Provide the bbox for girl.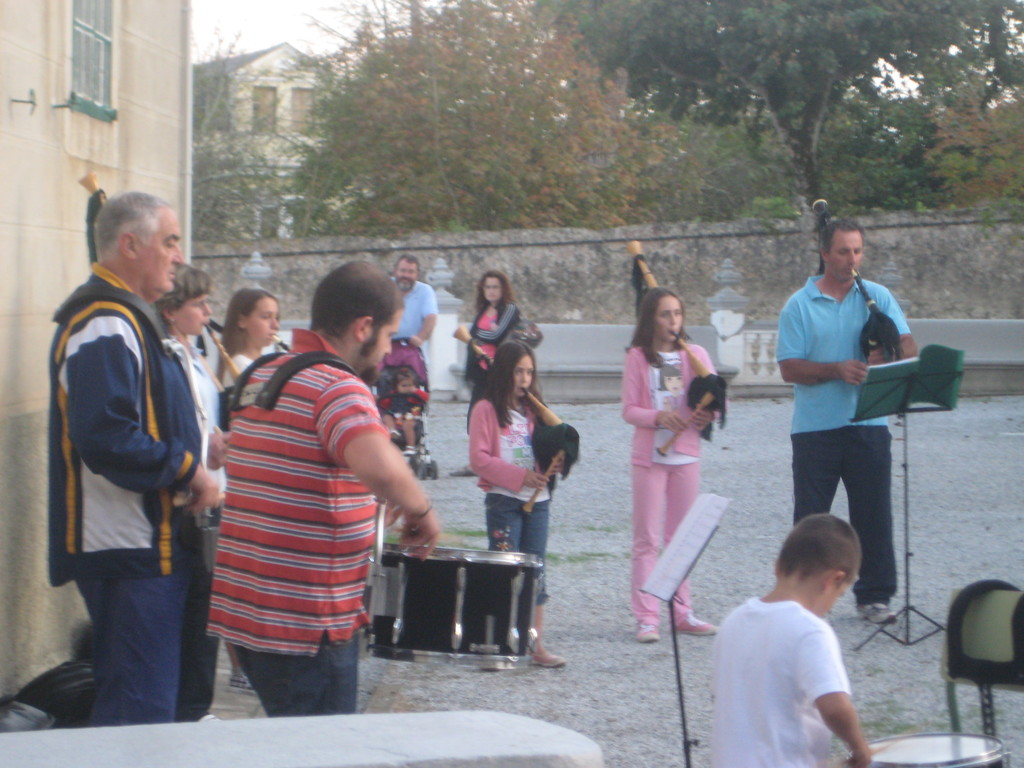
468/340/568/673.
